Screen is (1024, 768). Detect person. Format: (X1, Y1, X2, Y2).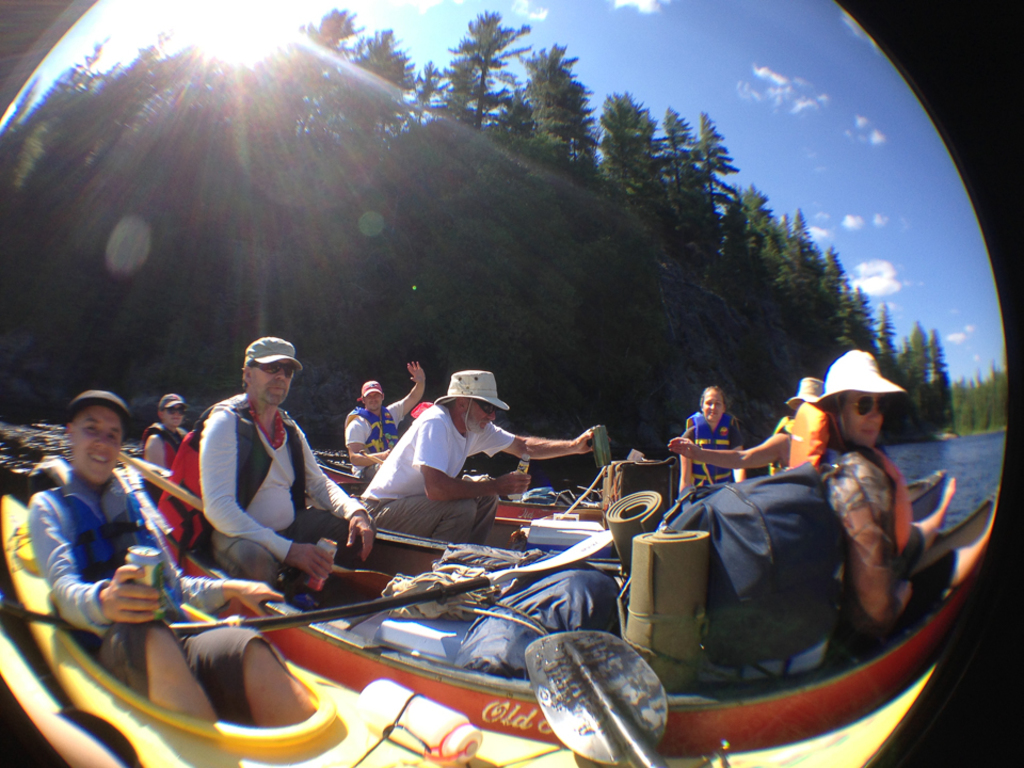
(804, 350, 998, 639).
